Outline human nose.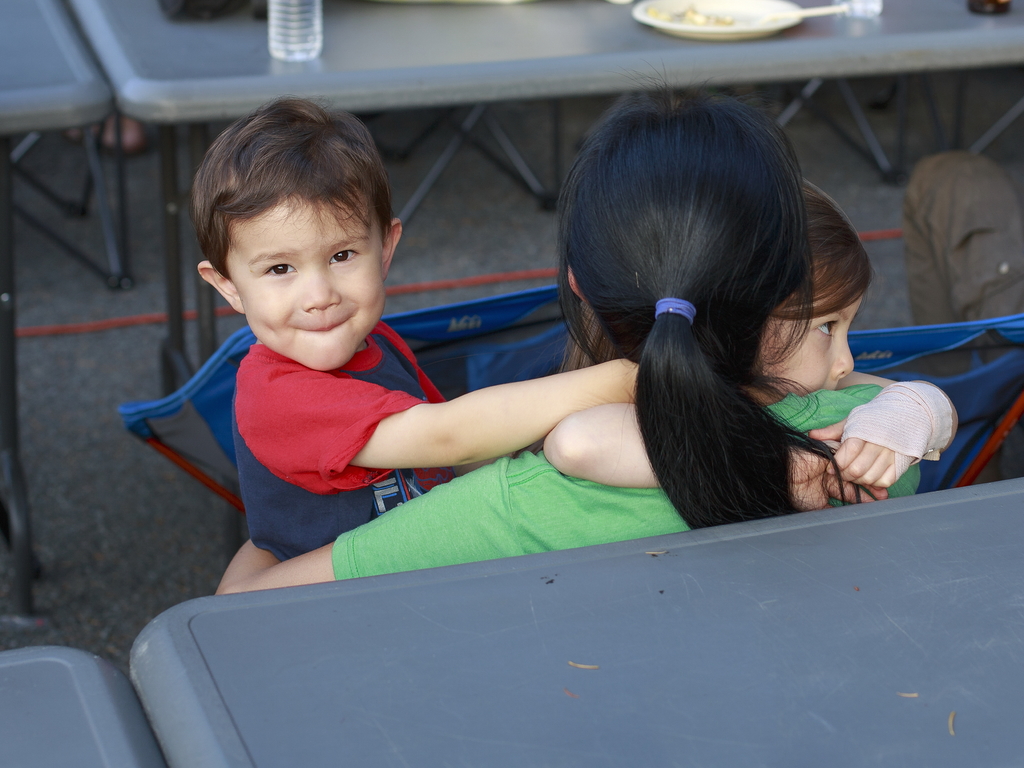
Outline: [830, 327, 856, 382].
